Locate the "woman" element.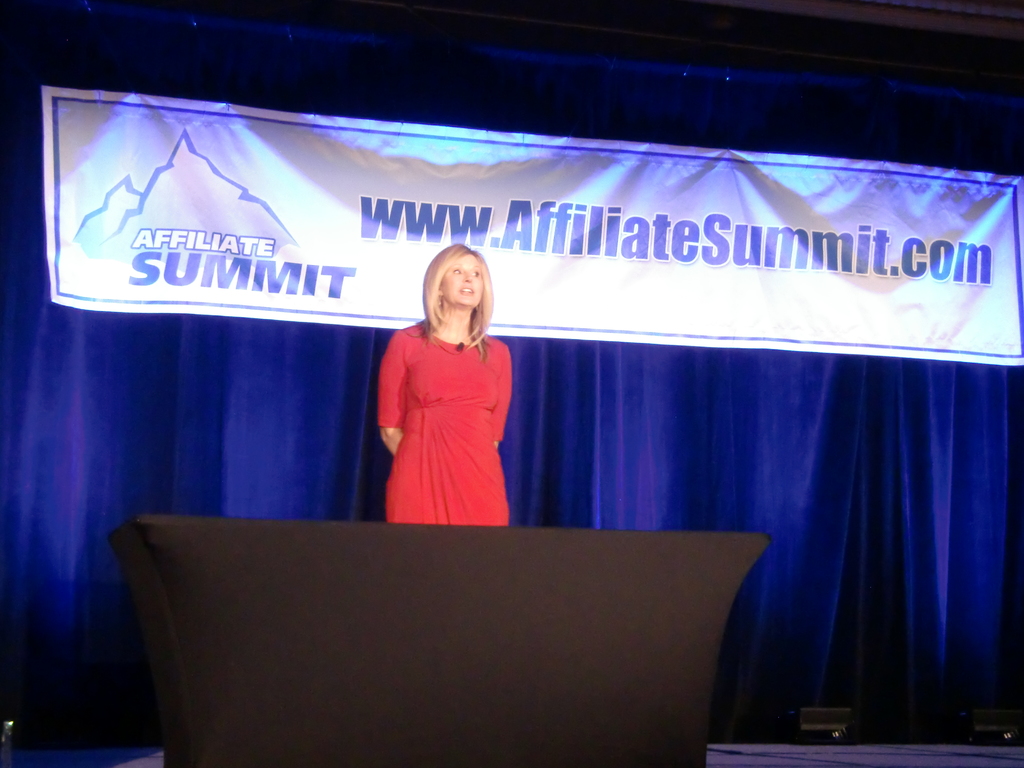
Element bbox: bbox(374, 243, 515, 528).
